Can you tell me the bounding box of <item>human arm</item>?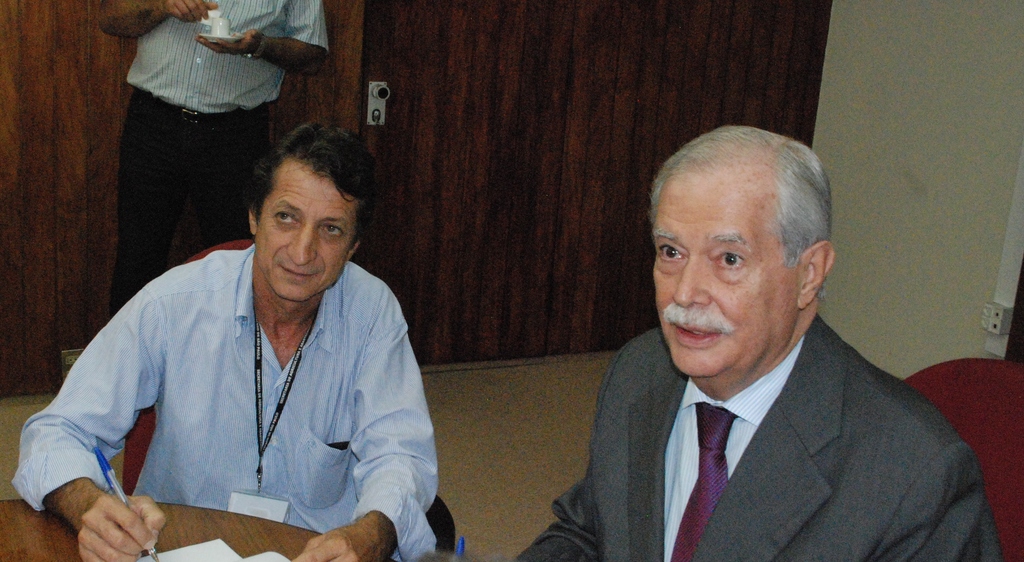
(98, 0, 220, 44).
